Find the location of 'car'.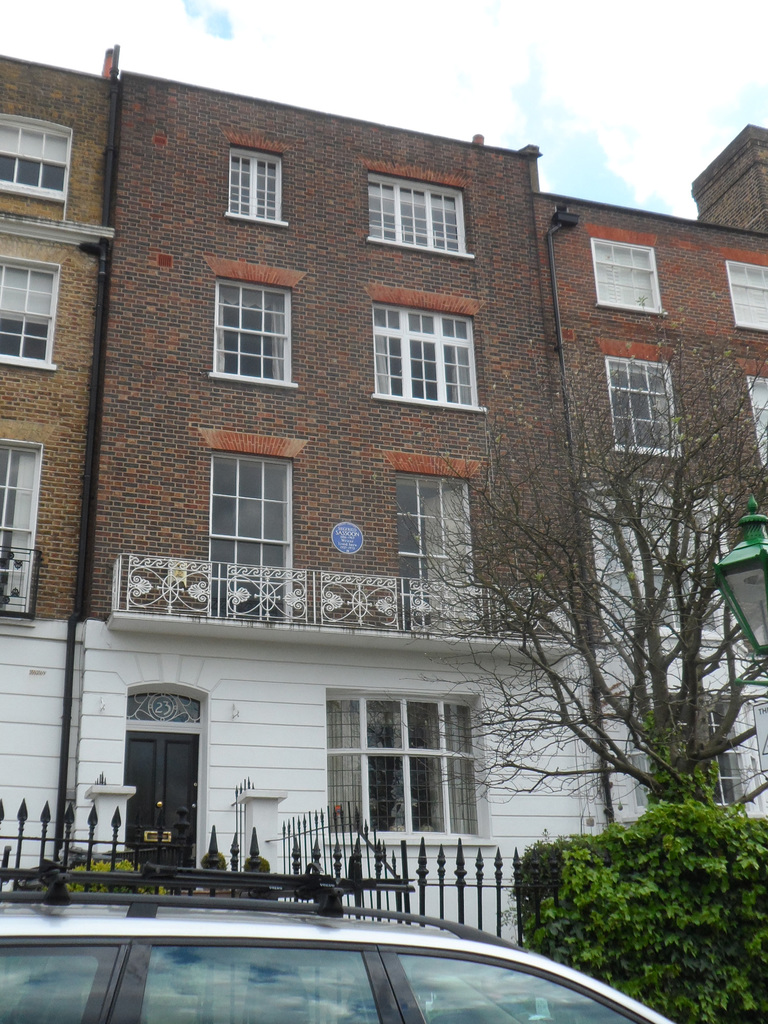
Location: [left=0, top=826, right=675, bottom=1023].
